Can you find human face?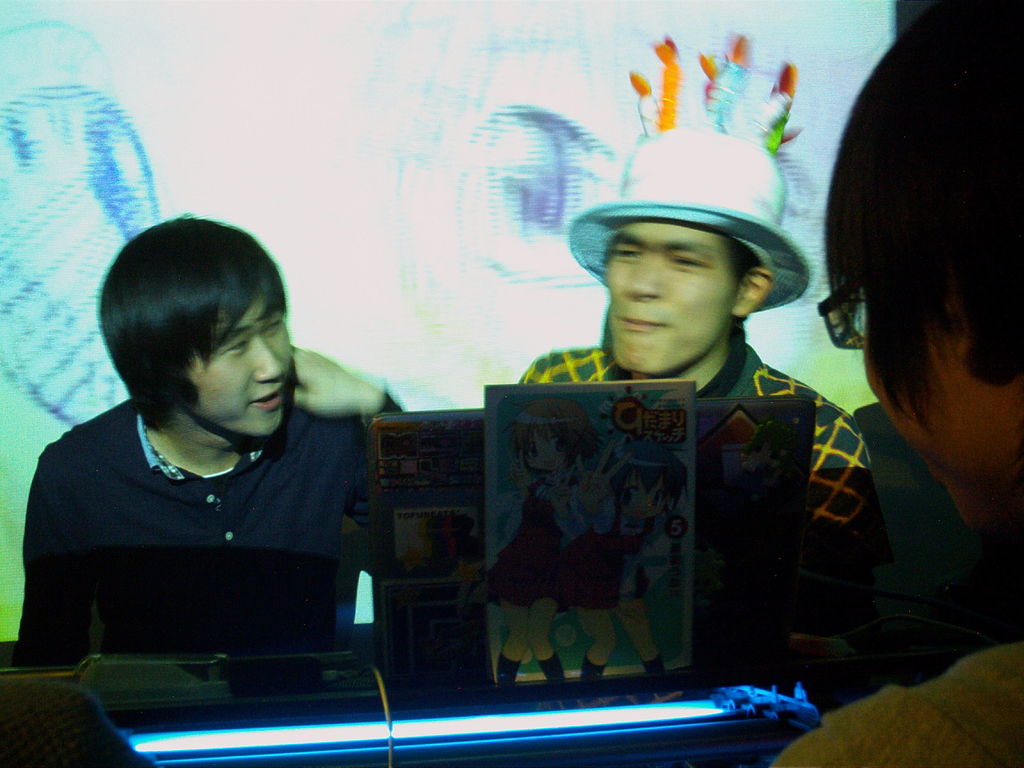
Yes, bounding box: bbox=(186, 294, 291, 440).
